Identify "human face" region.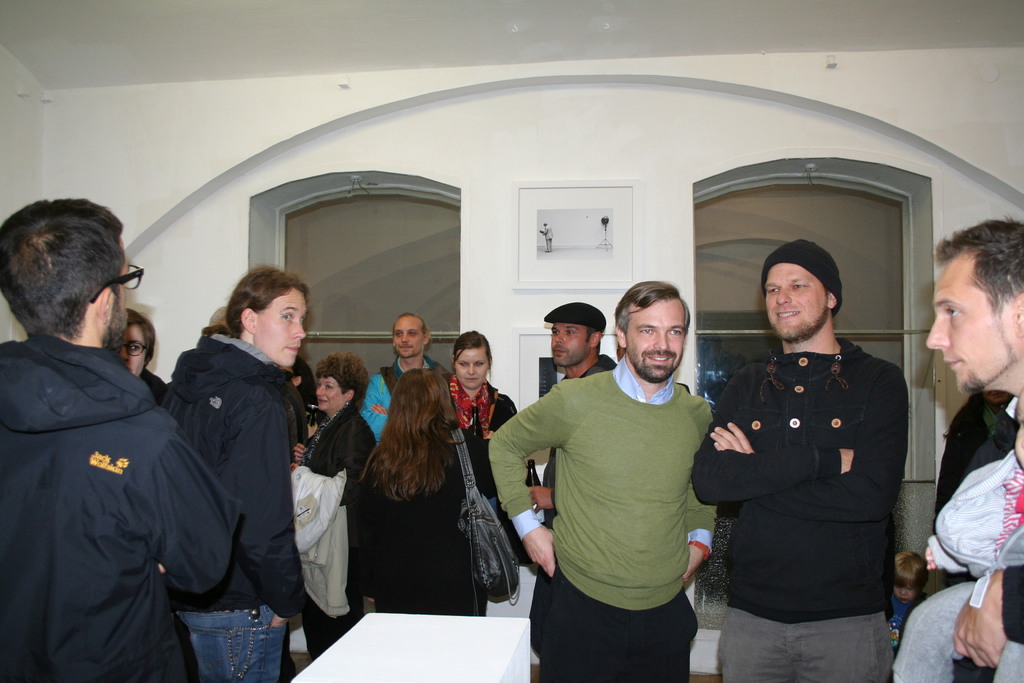
Region: 125 320 157 373.
